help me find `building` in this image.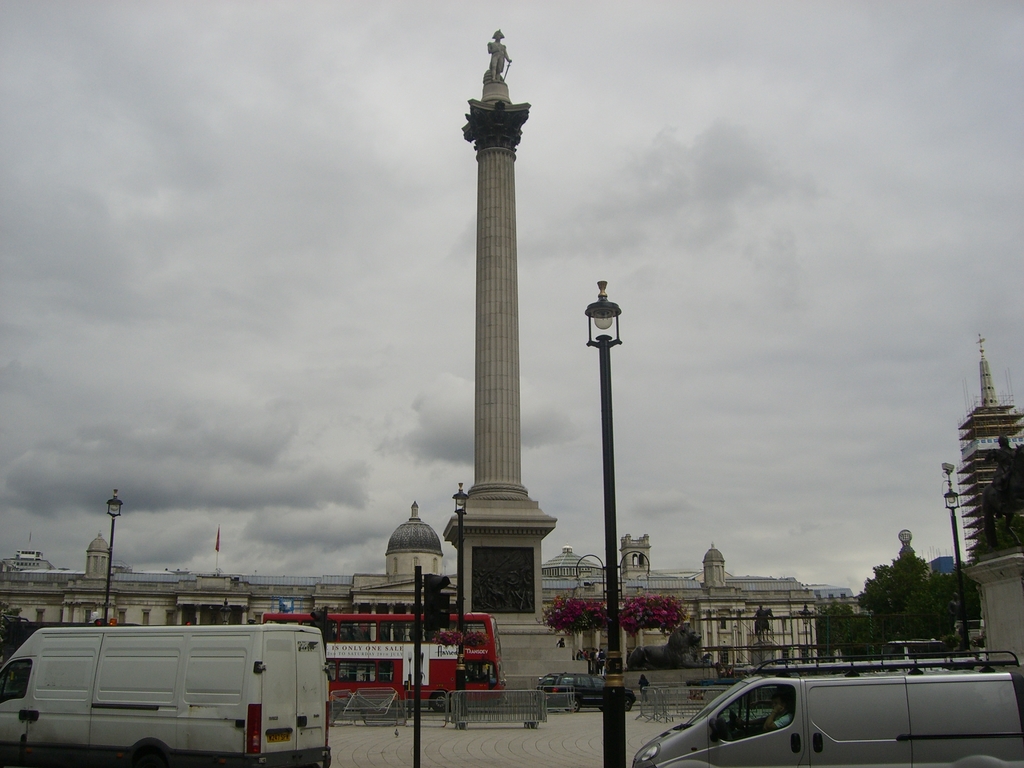
Found it: locate(0, 501, 842, 668).
